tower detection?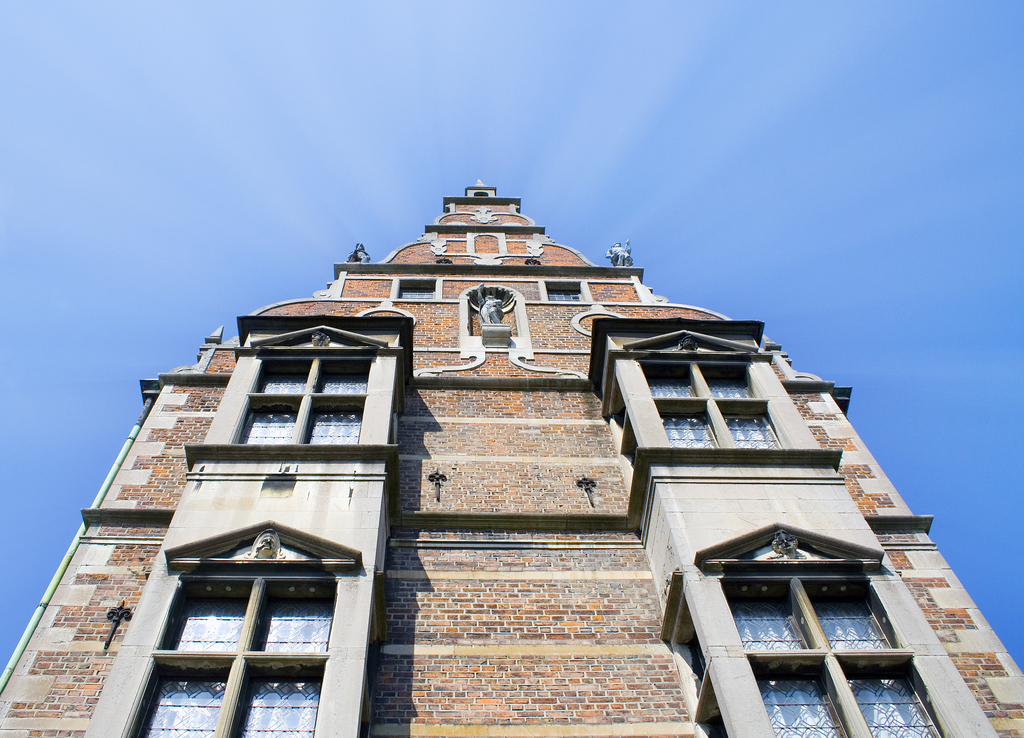
[left=0, top=147, right=1023, bottom=737]
